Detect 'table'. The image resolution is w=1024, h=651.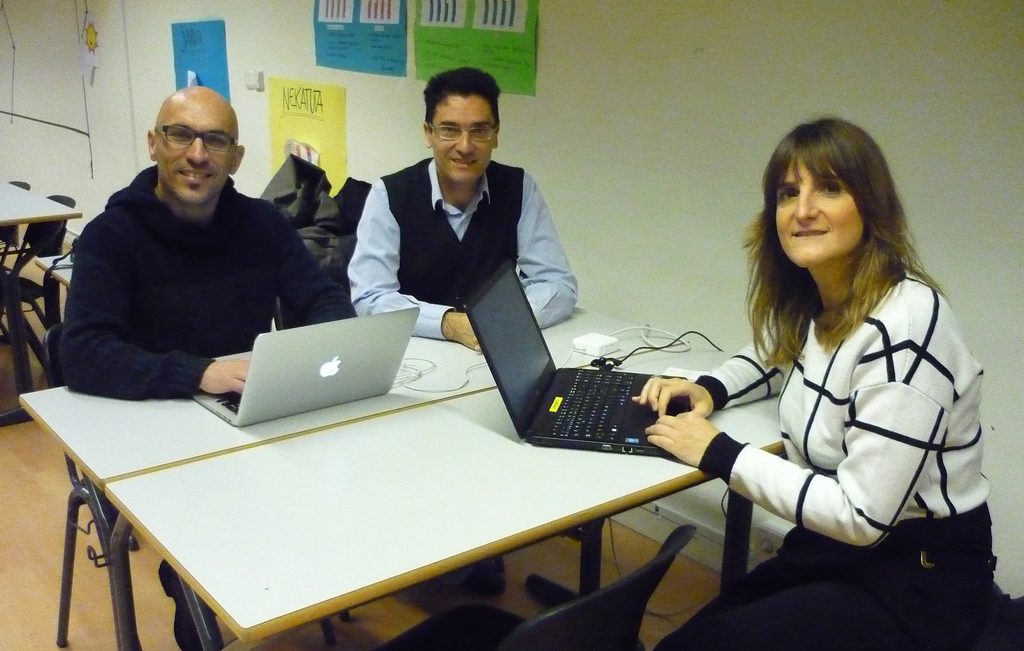
(0, 173, 85, 414).
